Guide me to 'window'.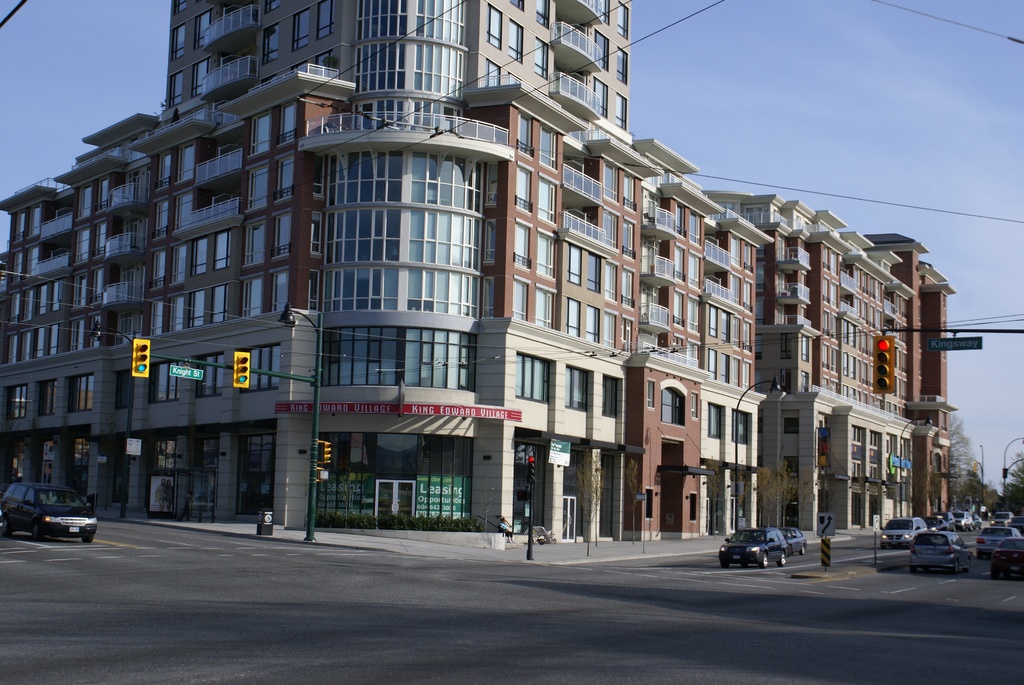
Guidance: Rect(29, 206, 39, 238).
